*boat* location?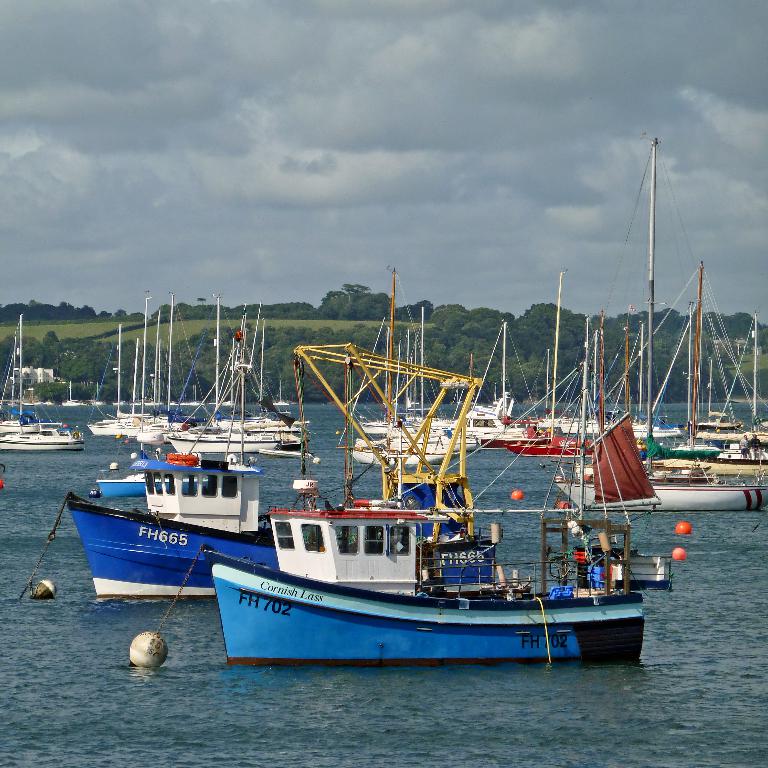
{"left": 116, "top": 232, "right": 673, "bottom": 689}
